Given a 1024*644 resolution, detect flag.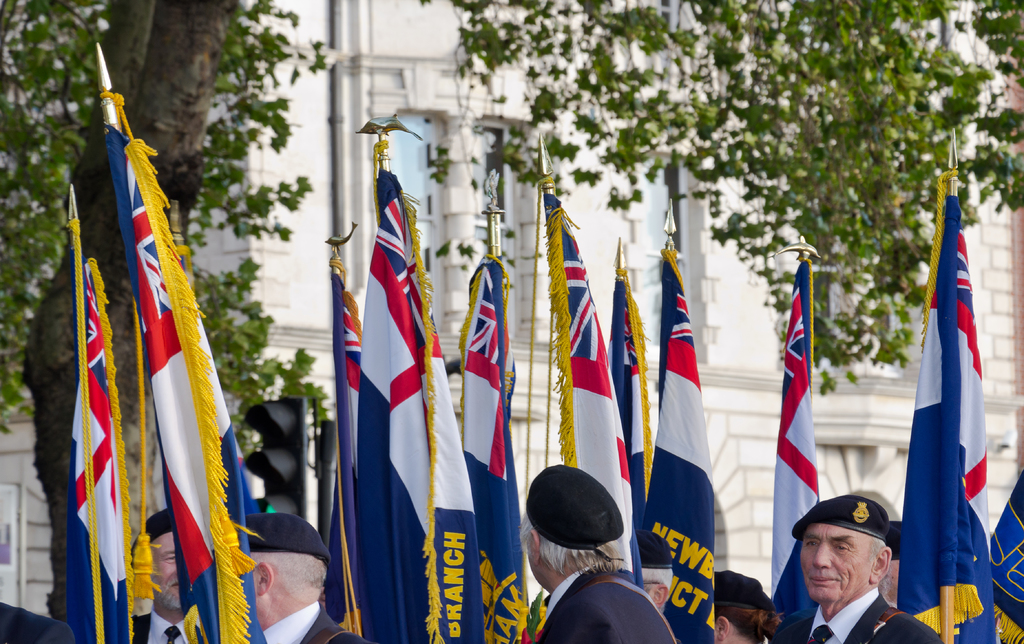
(547,175,617,500).
